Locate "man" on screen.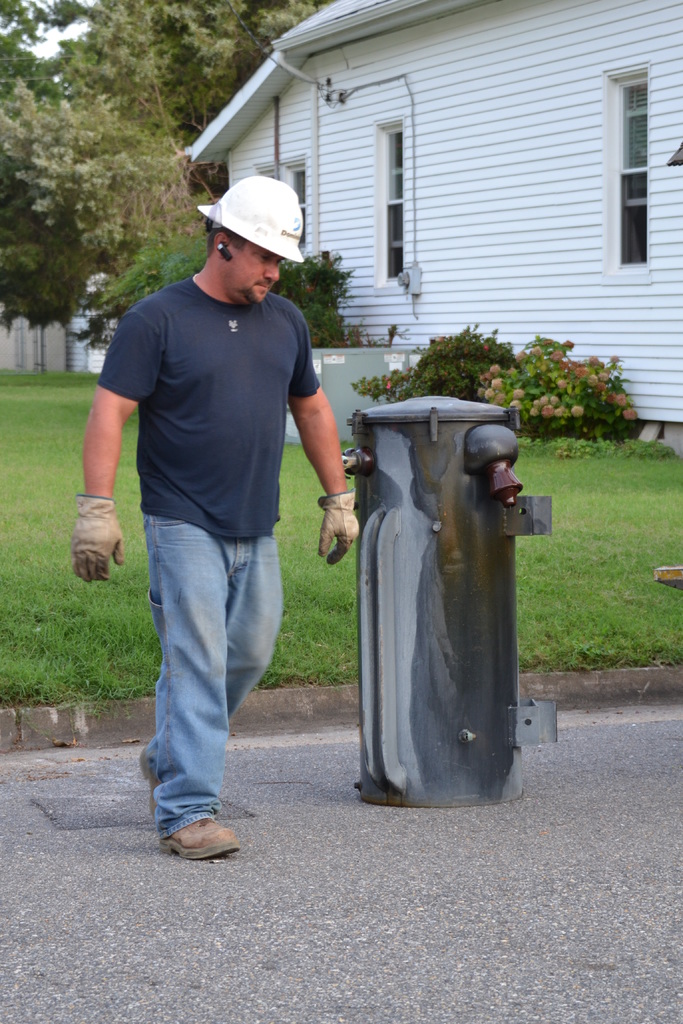
On screen at {"left": 99, "top": 153, "right": 345, "bottom": 864}.
